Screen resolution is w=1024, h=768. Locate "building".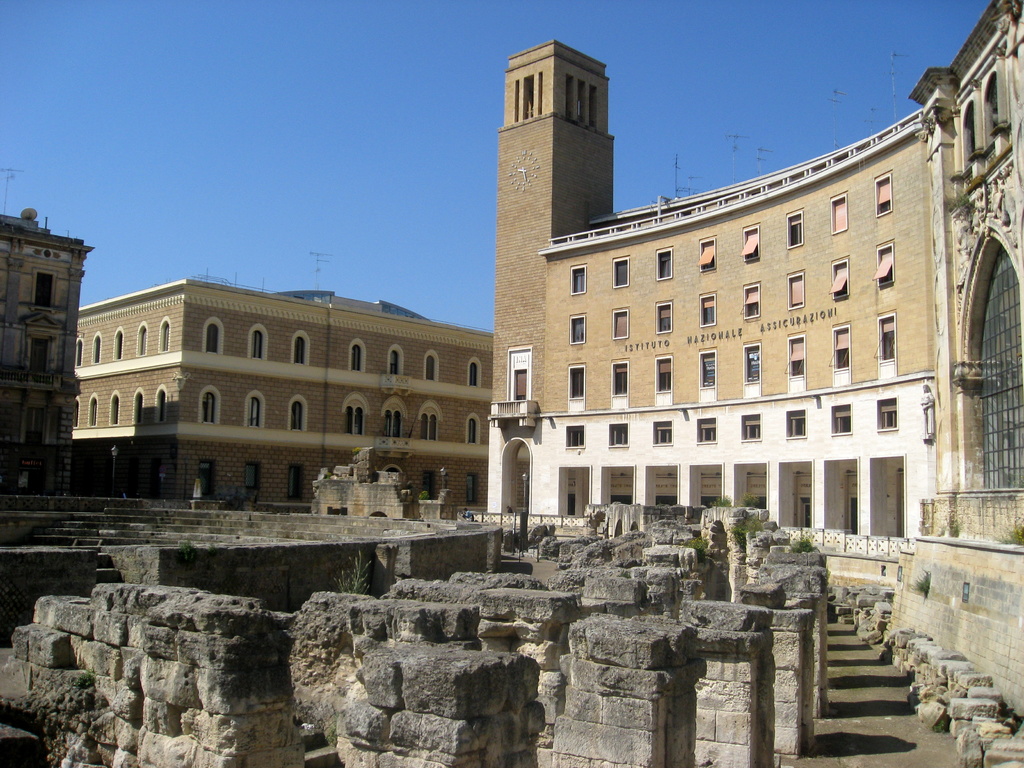
bbox=(0, 206, 99, 495).
